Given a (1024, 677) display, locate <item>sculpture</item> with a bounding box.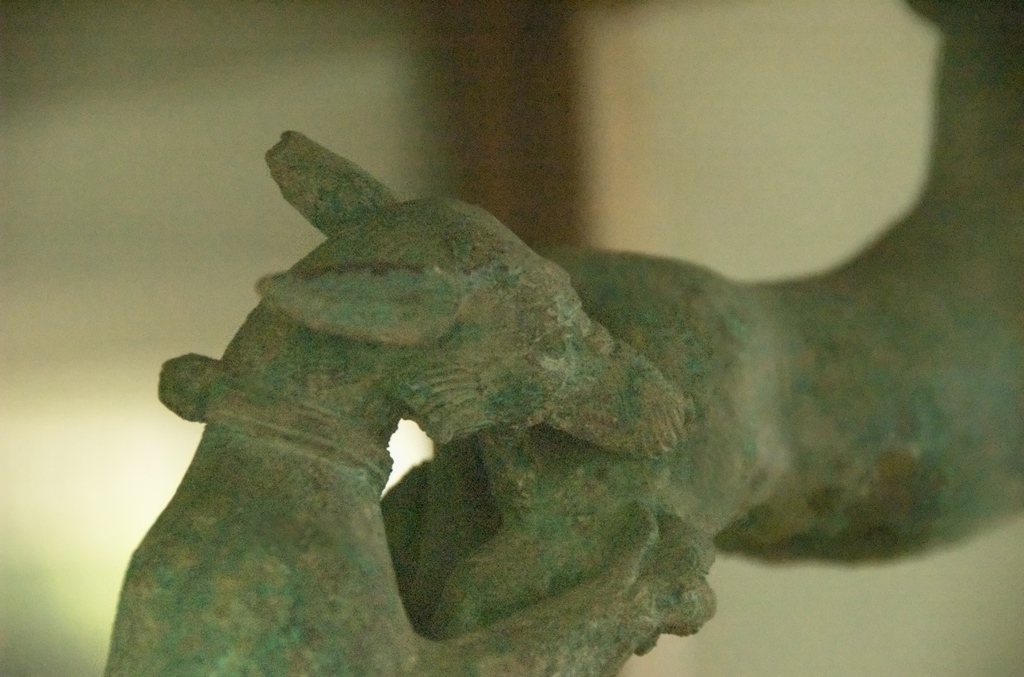
Located: (left=392, top=0, right=1023, bottom=676).
